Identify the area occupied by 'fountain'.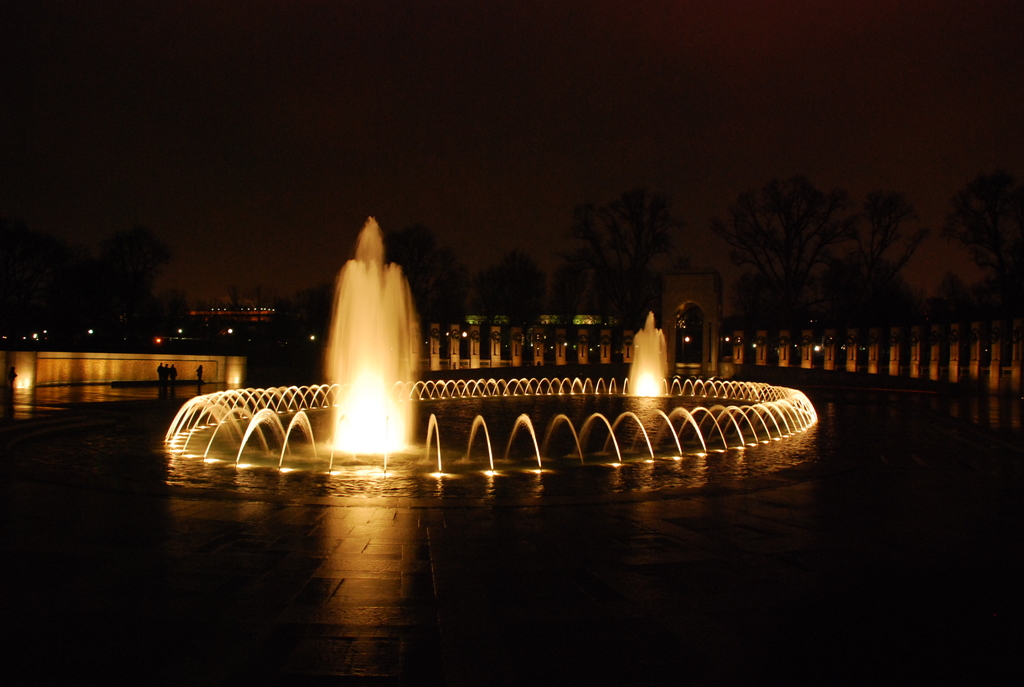
Area: region(318, 217, 423, 459).
